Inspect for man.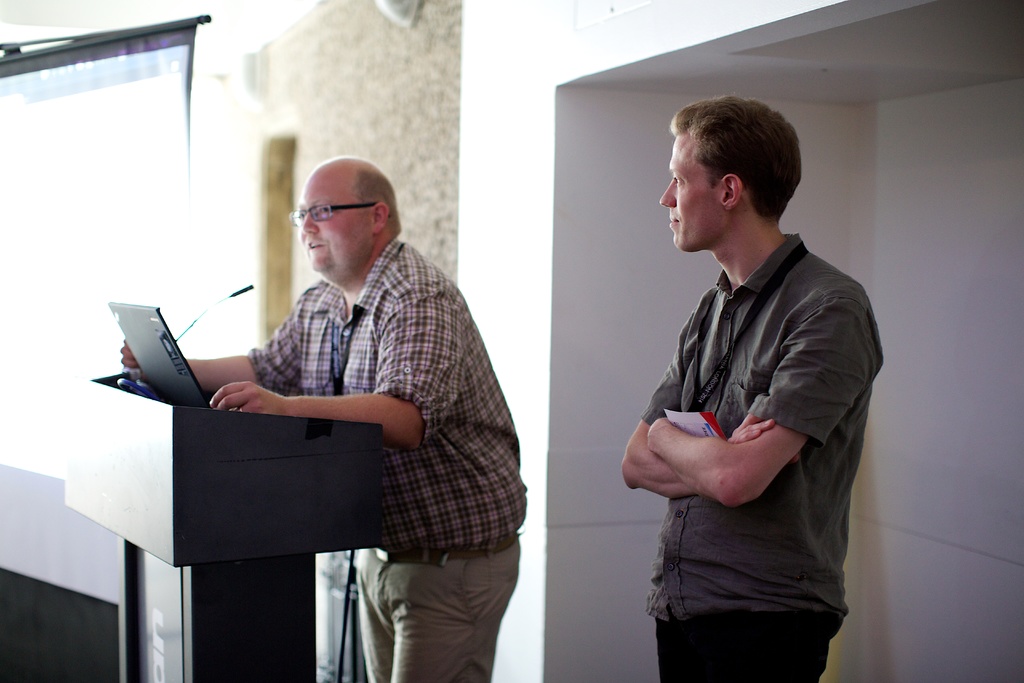
Inspection: x1=107, y1=153, x2=525, y2=682.
